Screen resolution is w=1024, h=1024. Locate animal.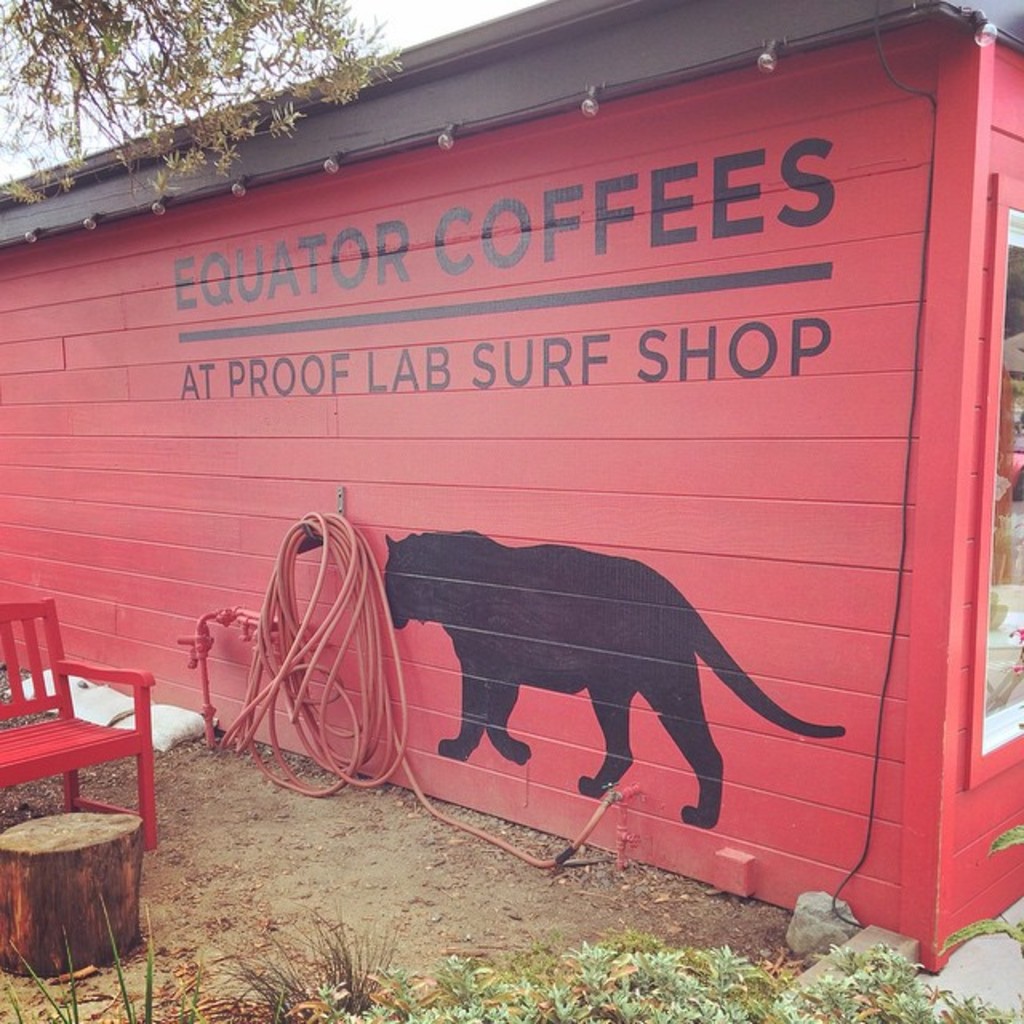
381 523 846 834.
